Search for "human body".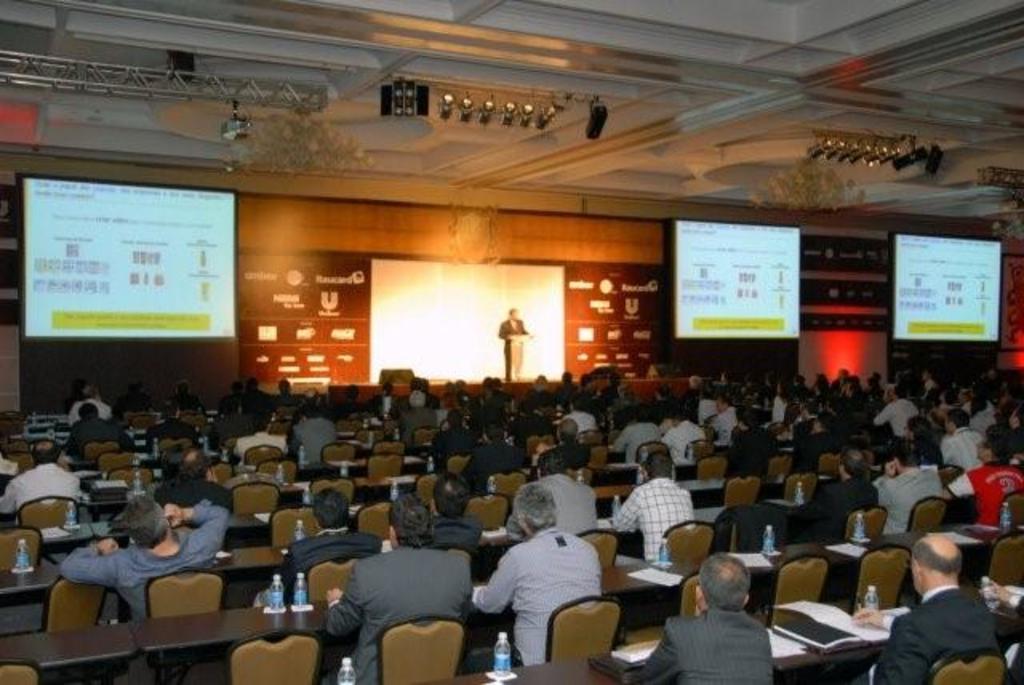
Found at [611, 448, 693, 570].
